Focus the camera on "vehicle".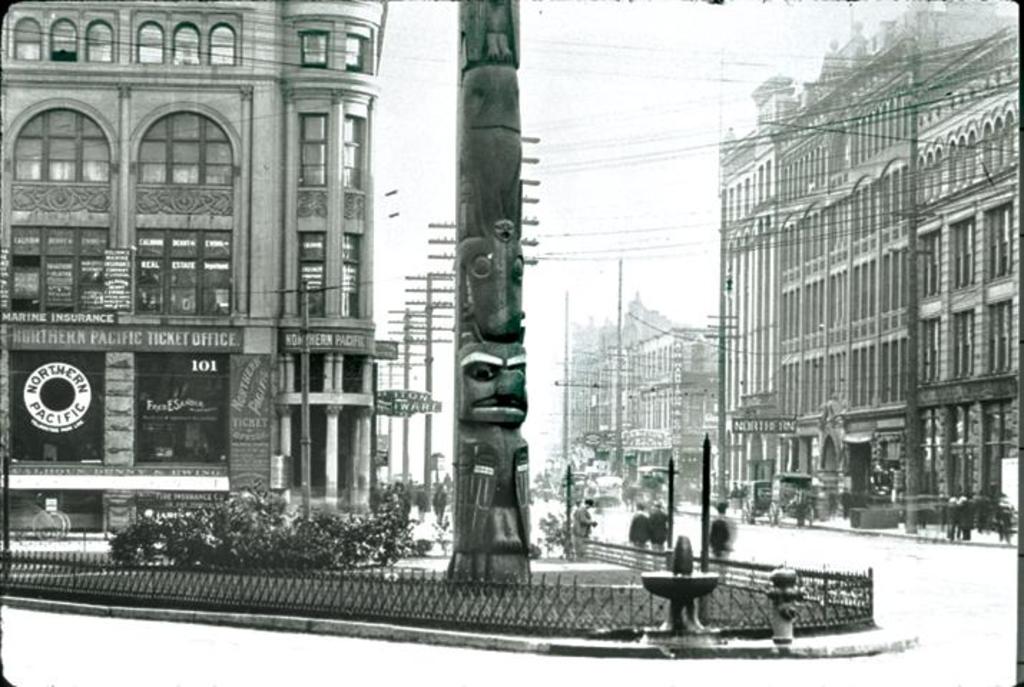
Focus region: 740 478 776 522.
